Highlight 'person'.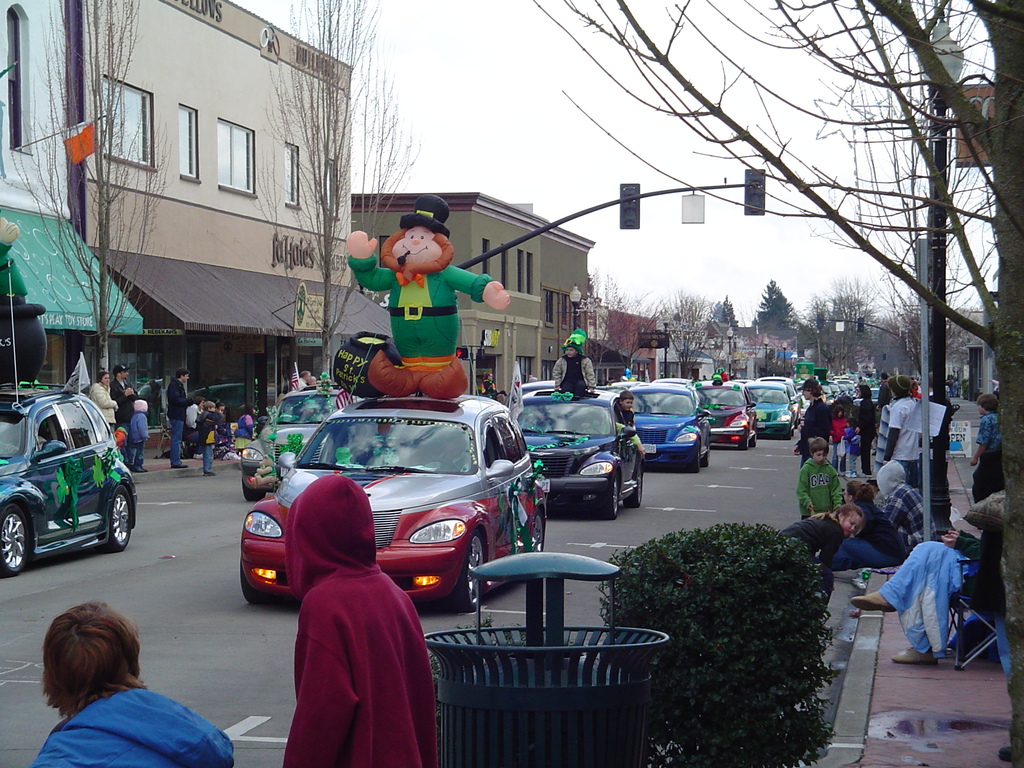
Highlighted region: detection(614, 391, 633, 422).
